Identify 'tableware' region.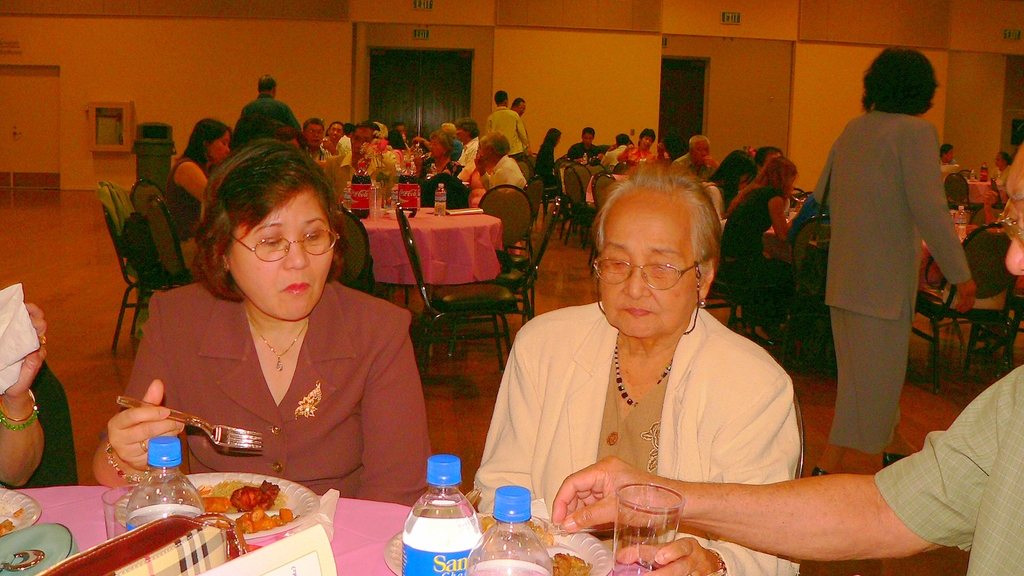
Region: <region>788, 196, 801, 204</region>.
